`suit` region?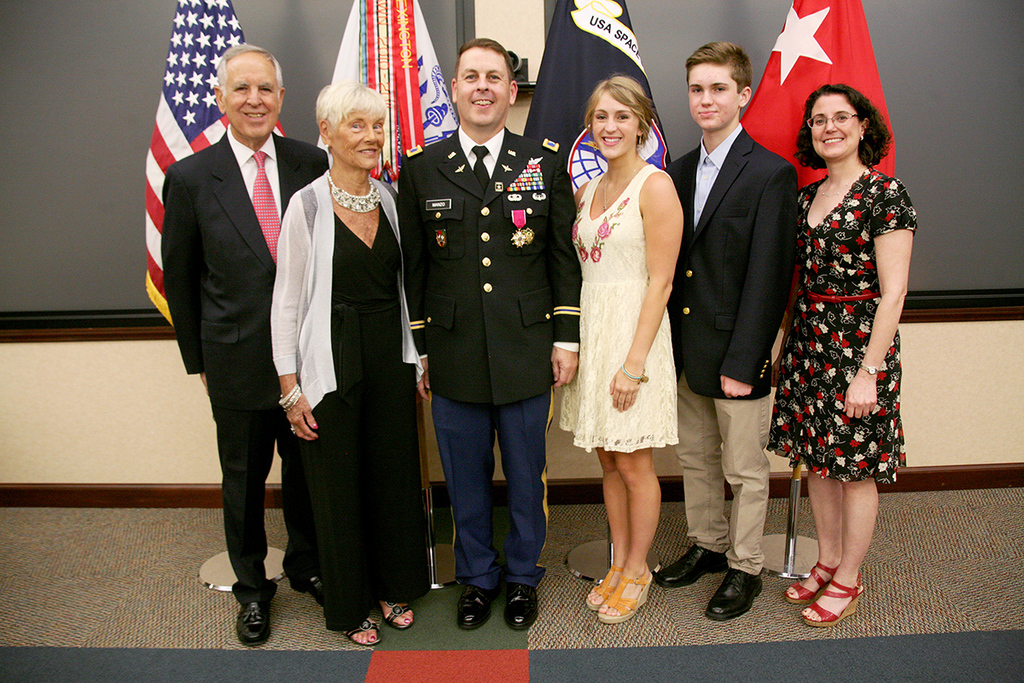
398/124/583/590
